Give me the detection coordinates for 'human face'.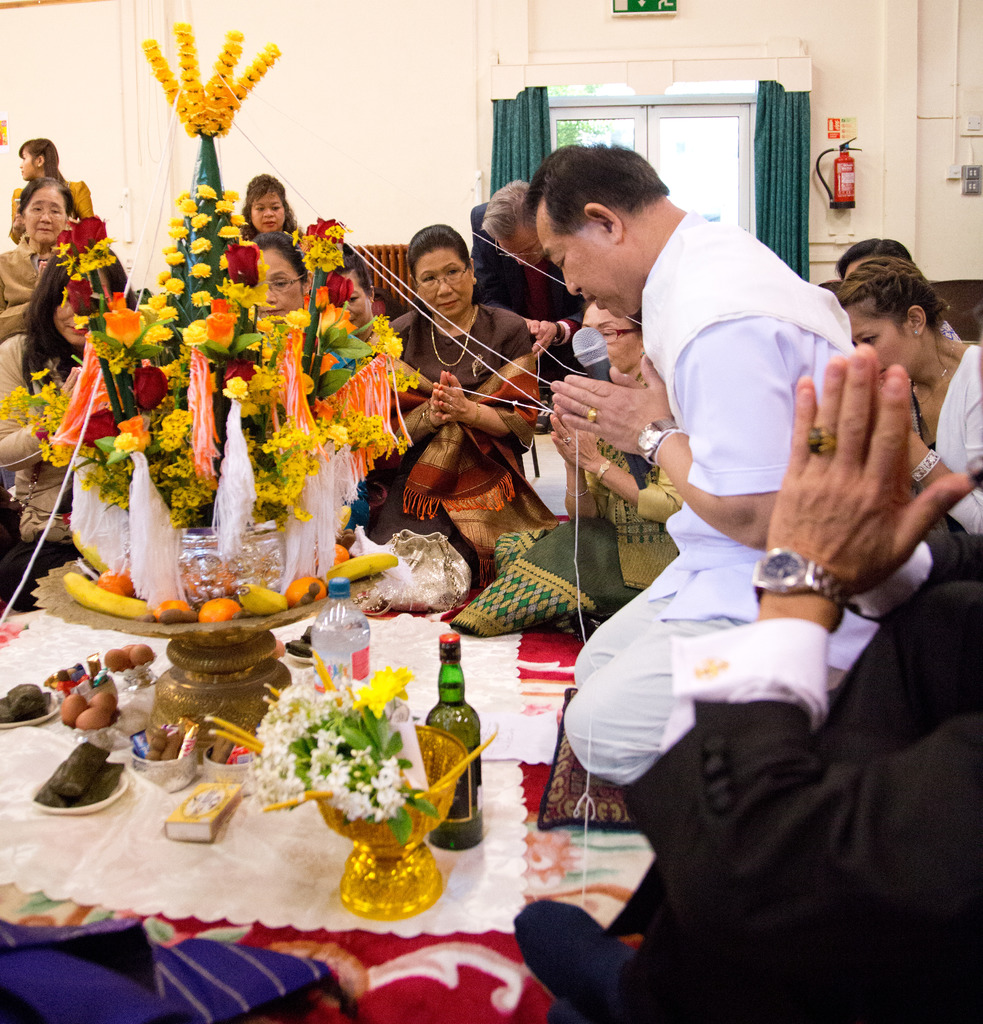
bbox(268, 248, 306, 312).
